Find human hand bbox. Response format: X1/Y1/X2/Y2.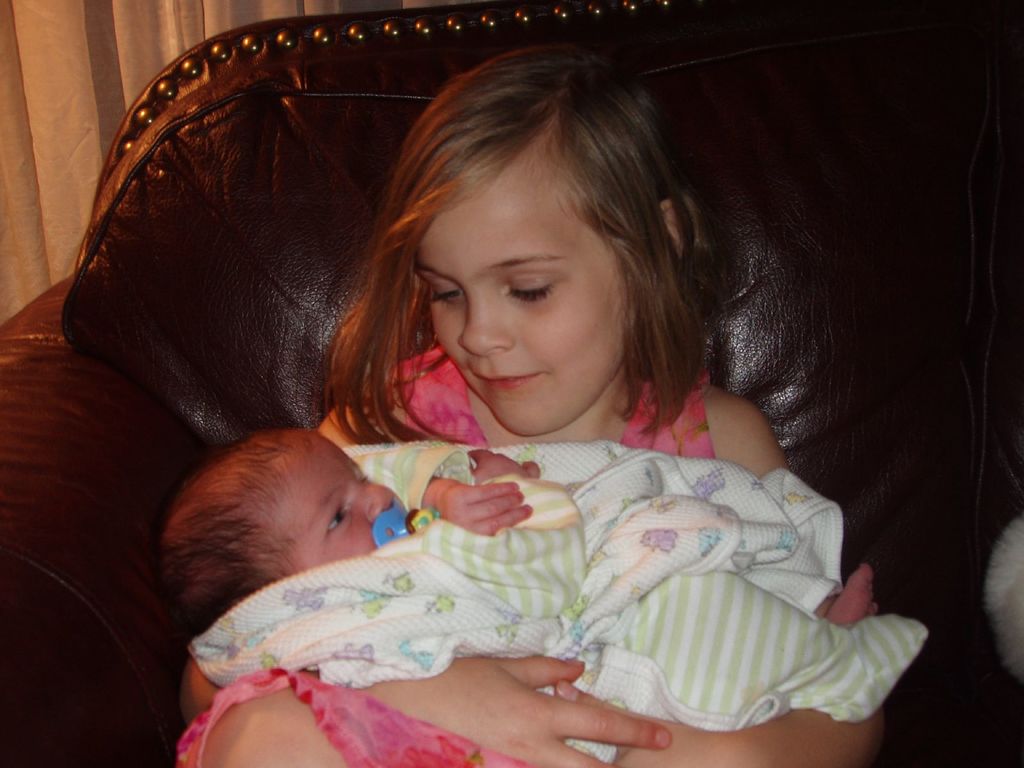
556/678/726/767.
